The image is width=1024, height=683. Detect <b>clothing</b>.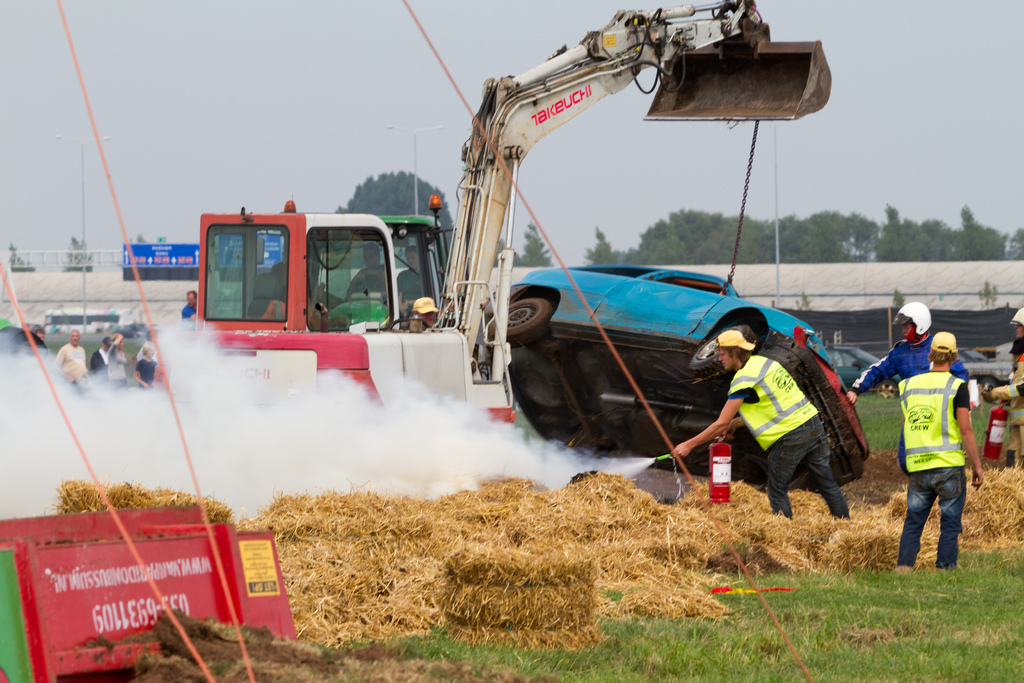
Detection: 724 350 851 522.
